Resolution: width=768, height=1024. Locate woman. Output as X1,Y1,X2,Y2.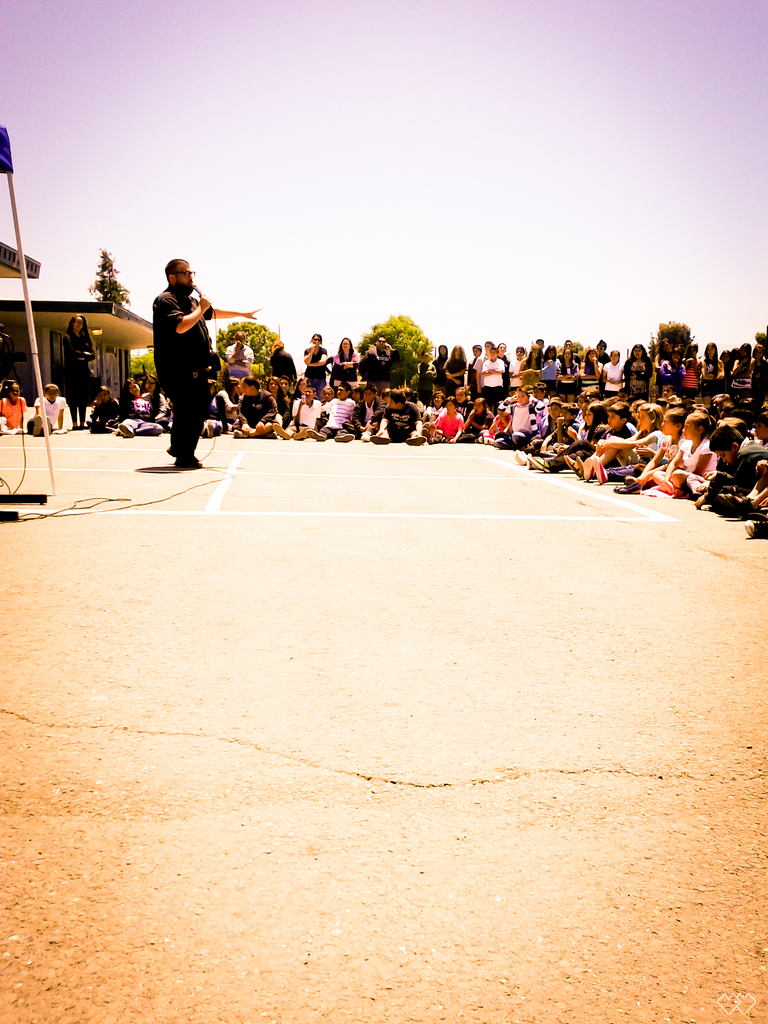
268,339,294,387.
